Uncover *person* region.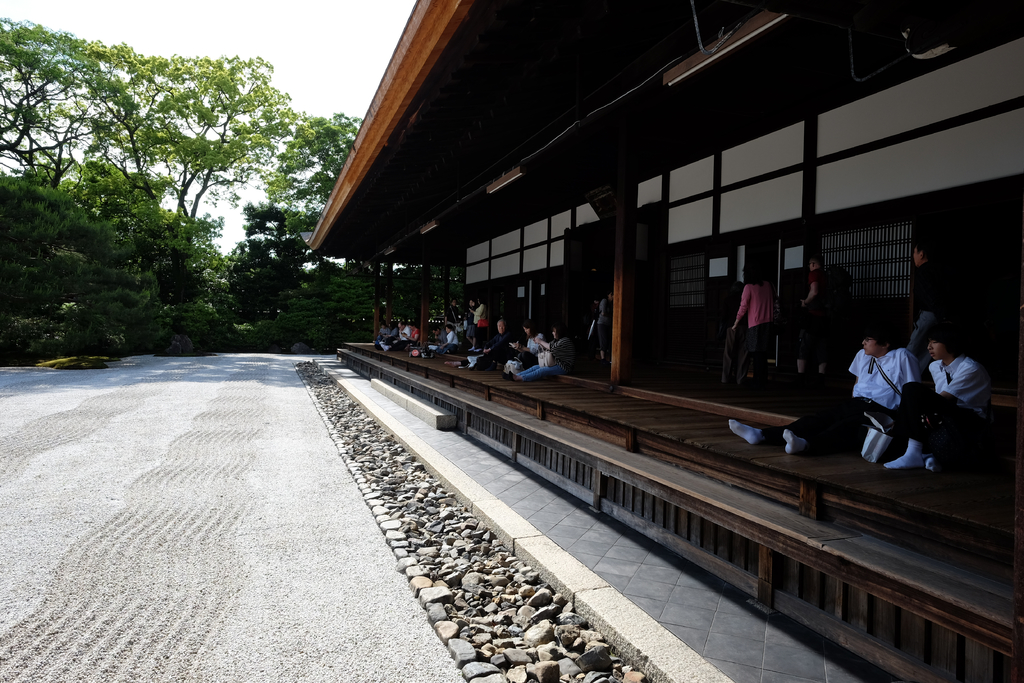
Uncovered: box(725, 317, 916, 452).
